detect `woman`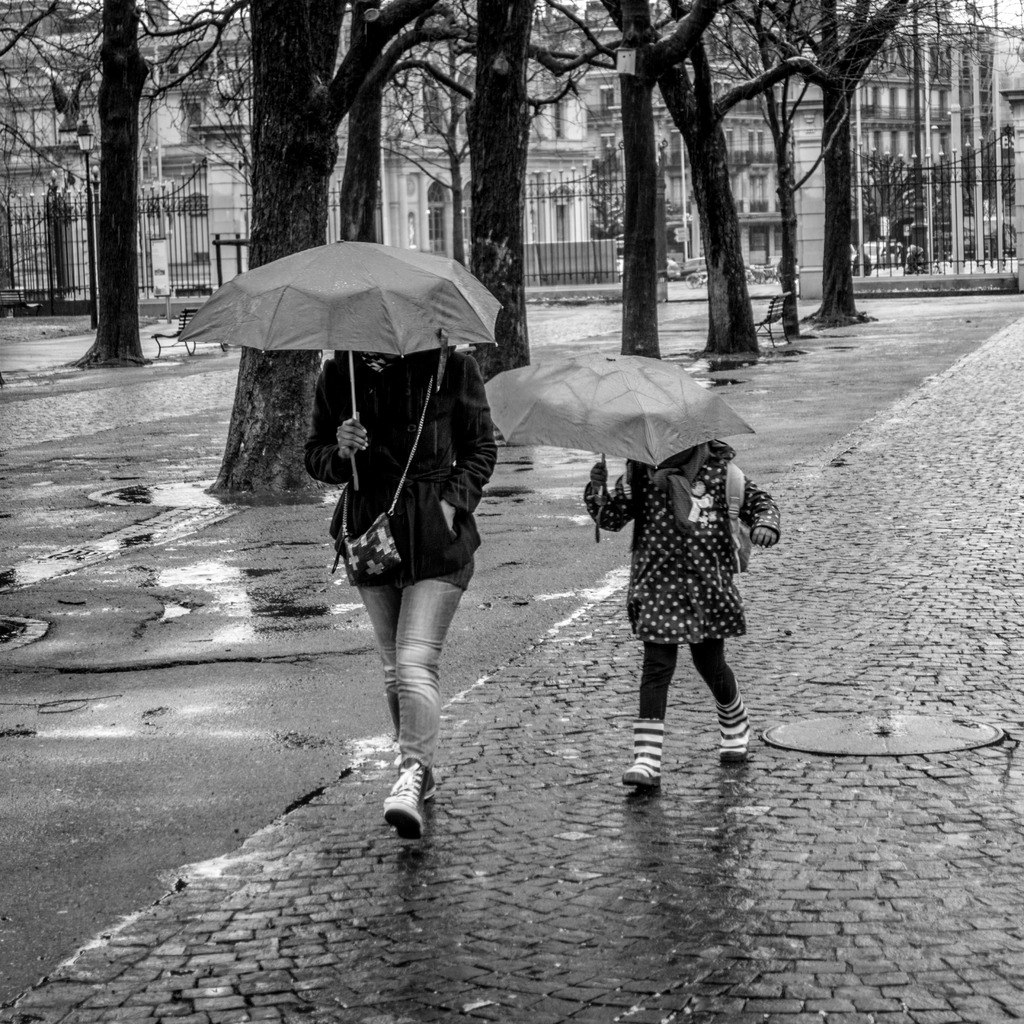
(305, 353, 500, 833)
